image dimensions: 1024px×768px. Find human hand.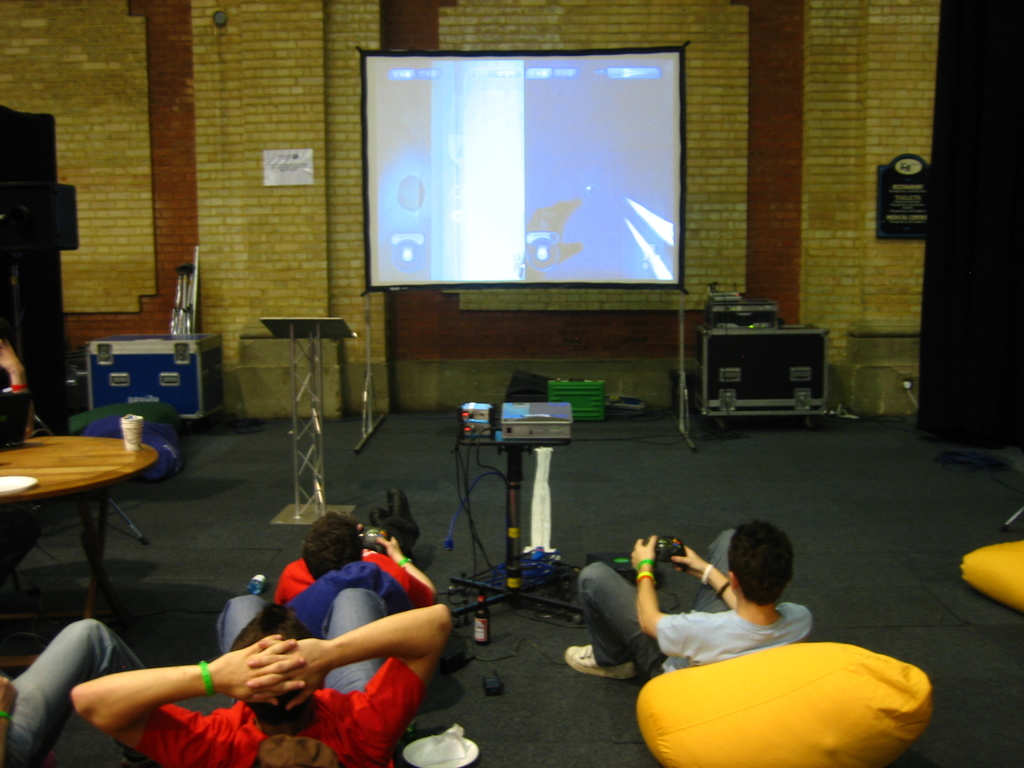
x1=0 y1=675 x2=19 y2=717.
